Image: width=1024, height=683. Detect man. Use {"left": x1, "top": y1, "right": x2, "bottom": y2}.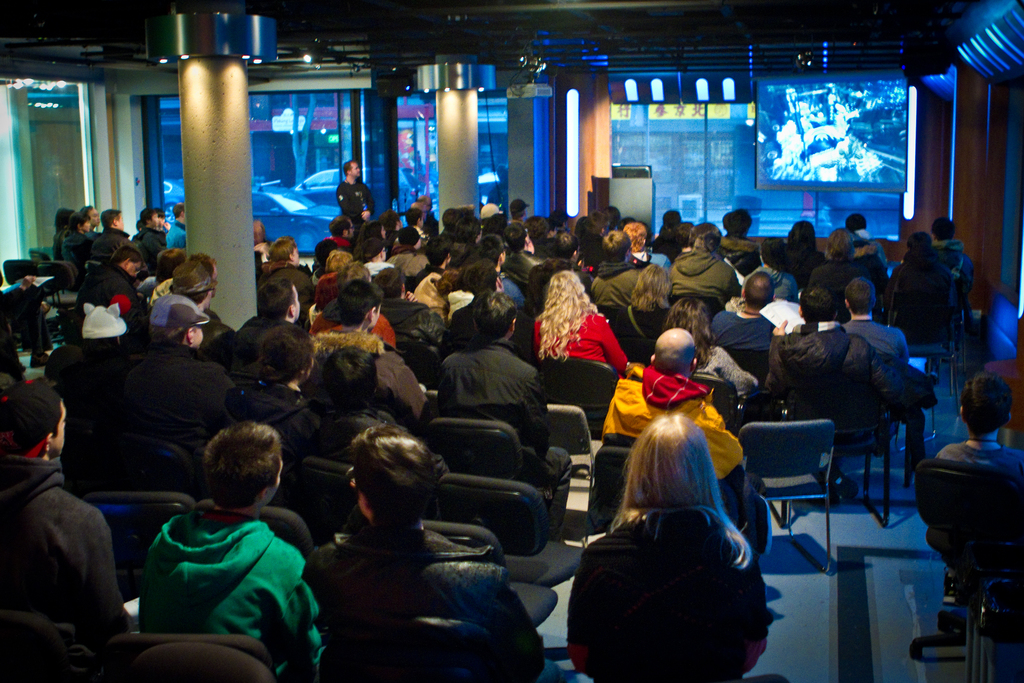
{"left": 781, "top": 221, "right": 820, "bottom": 279}.
